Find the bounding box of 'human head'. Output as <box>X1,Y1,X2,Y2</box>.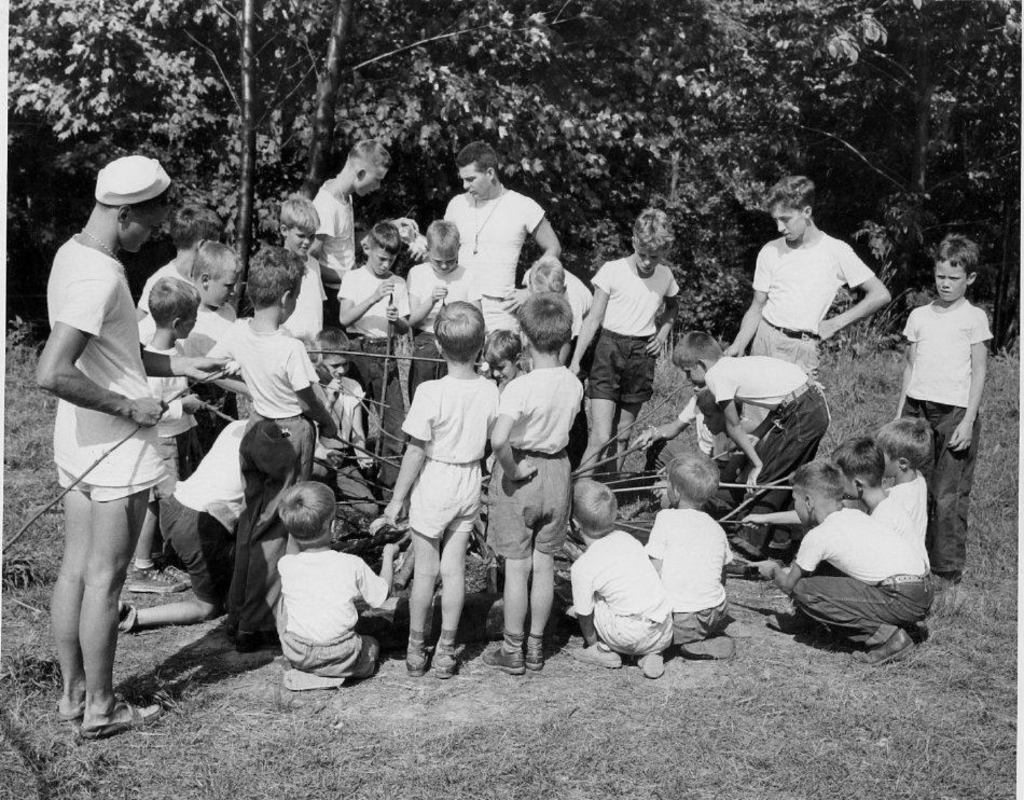
<box>314,328,349,380</box>.
